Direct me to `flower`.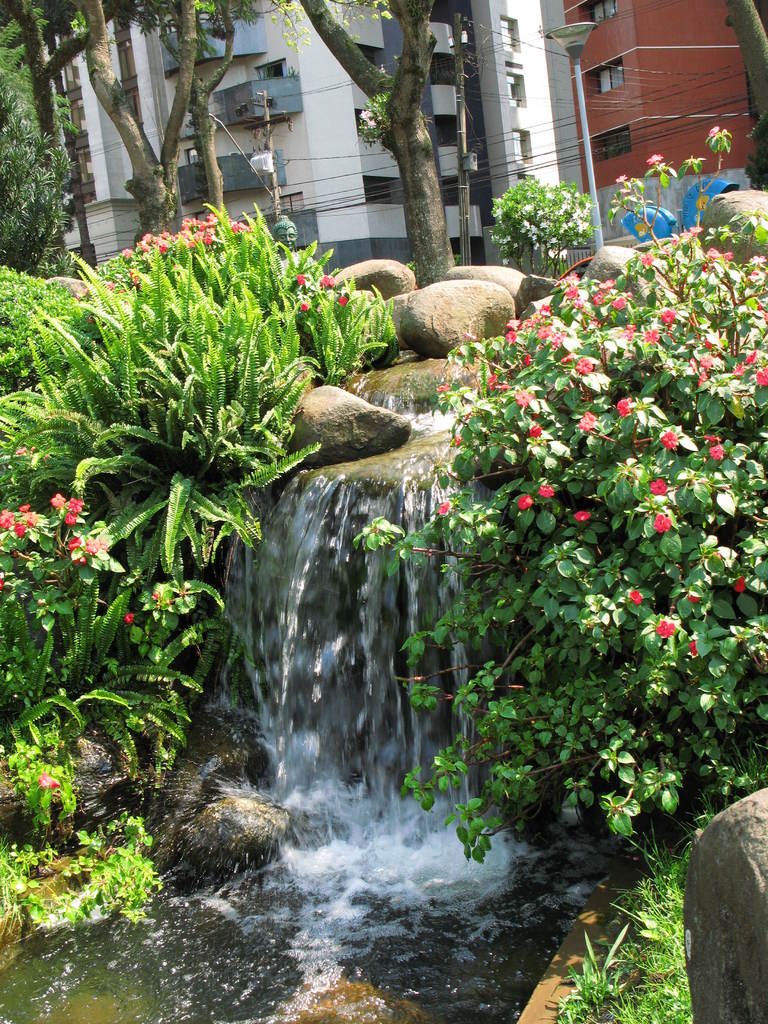
Direction: 648/616/670/641.
